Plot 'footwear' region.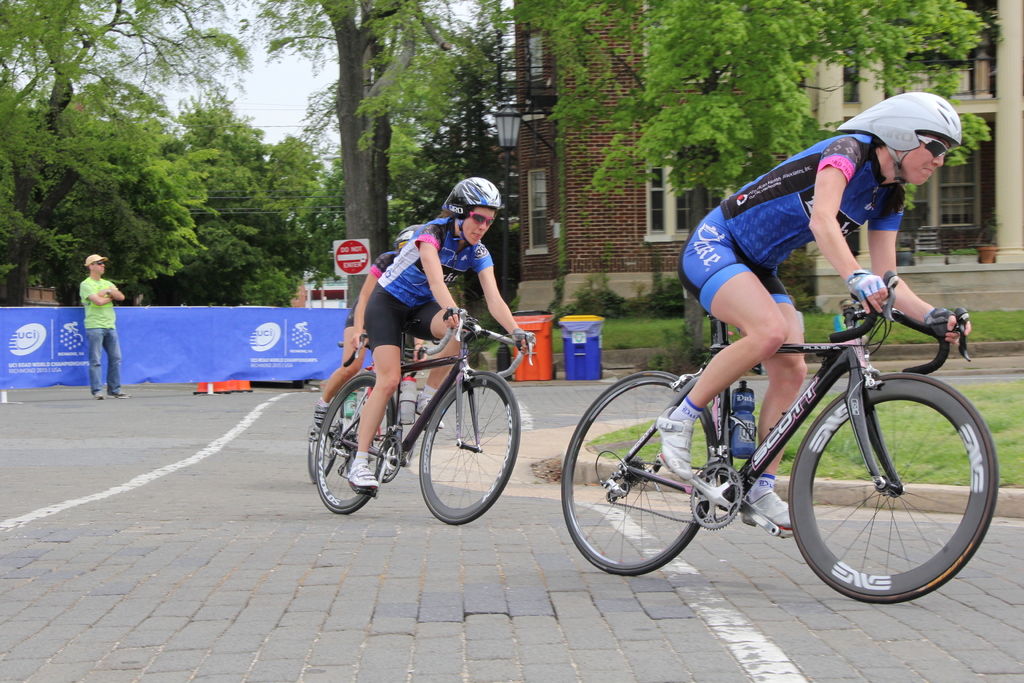
Plotted at <box>315,401,325,426</box>.
